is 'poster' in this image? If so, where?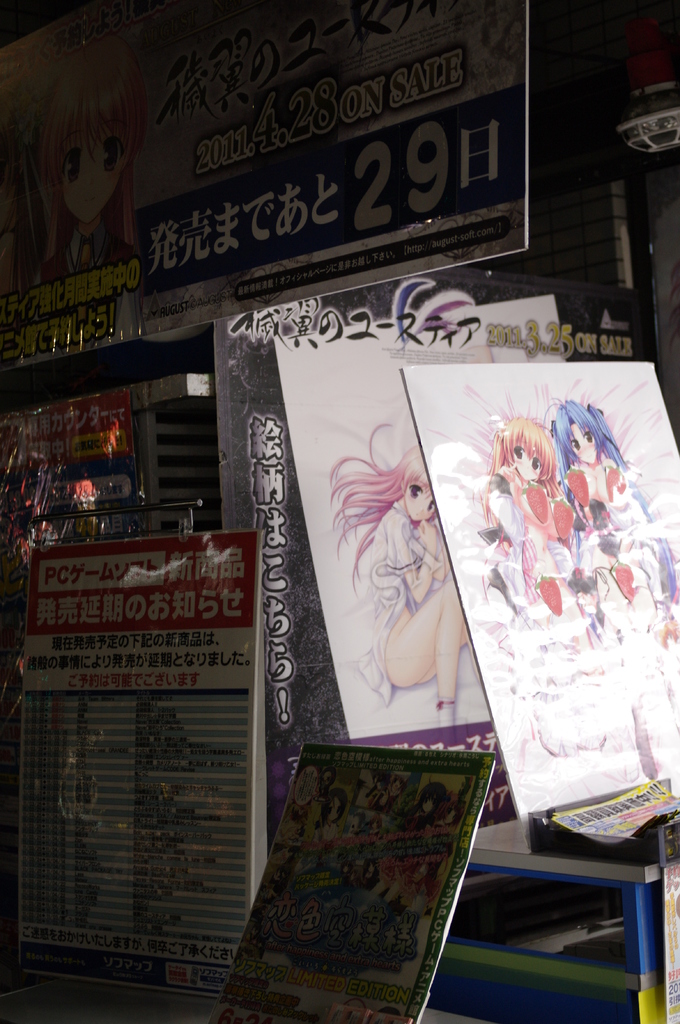
Yes, at (left=212, top=746, right=496, bottom=1023).
